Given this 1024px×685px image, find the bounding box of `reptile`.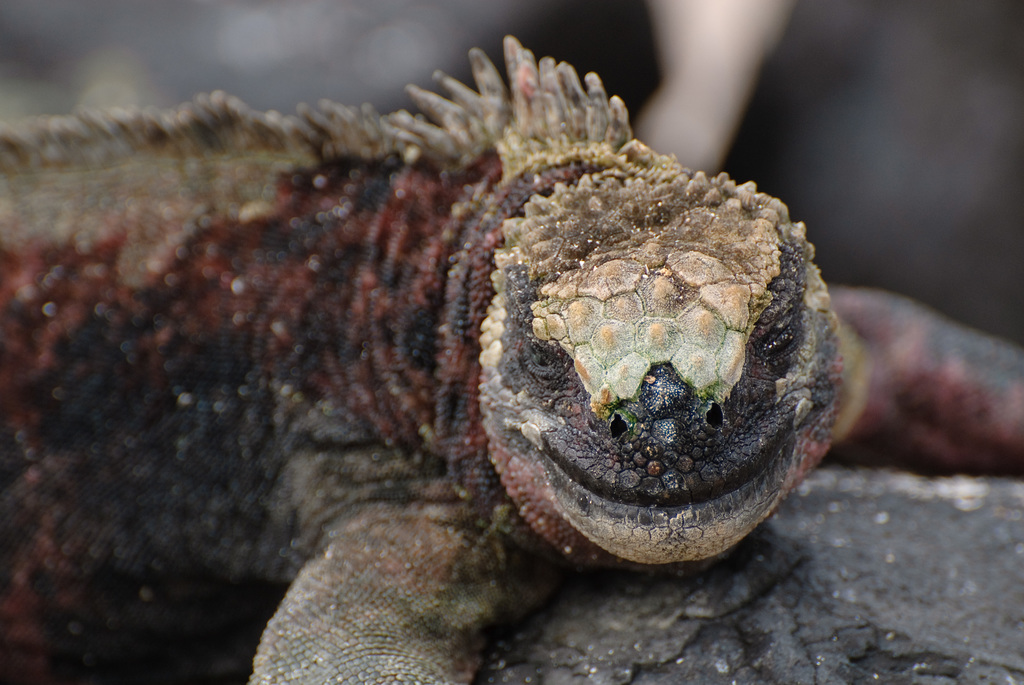
<bbox>0, 34, 1023, 684</bbox>.
